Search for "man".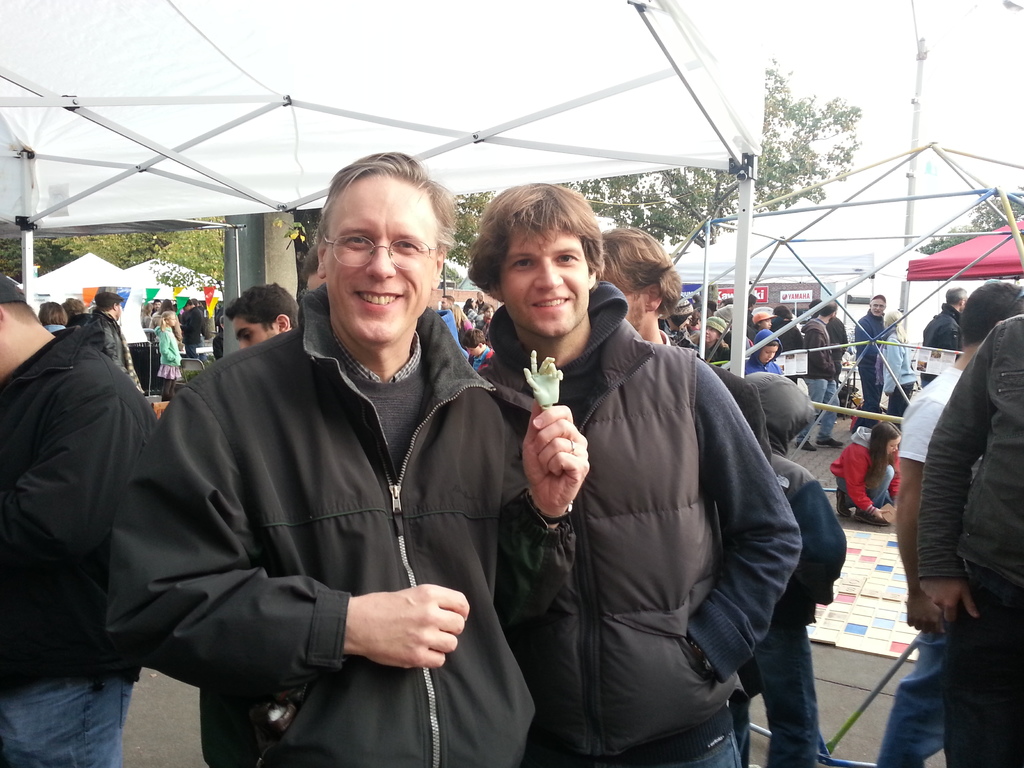
Found at region(874, 280, 1023, 767).
